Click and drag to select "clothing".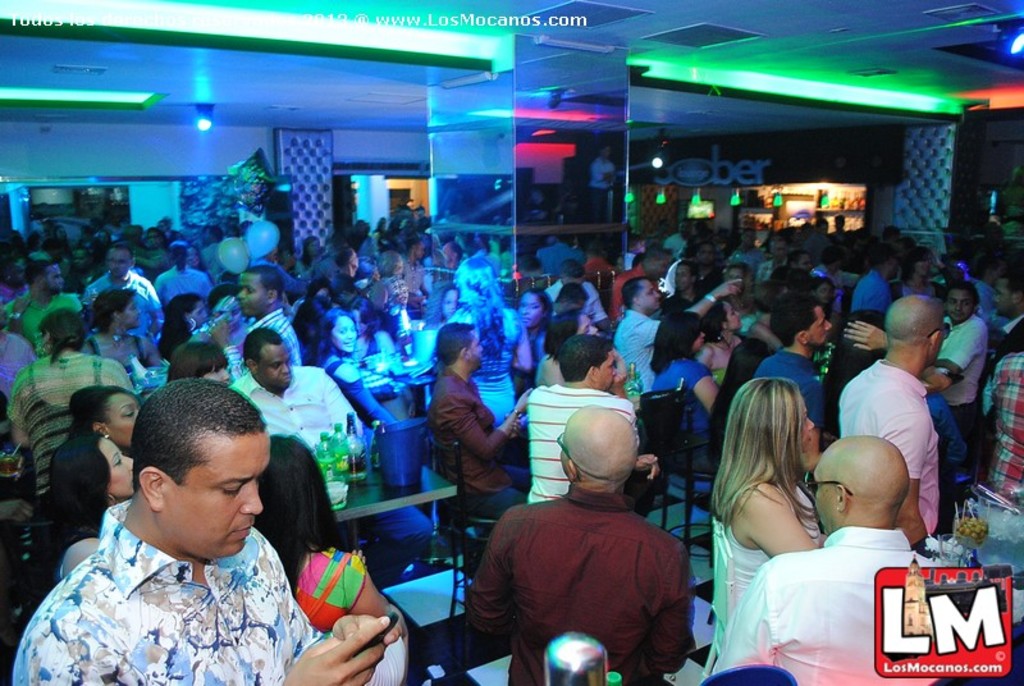
Selection: (708, 502, 824, 663).
